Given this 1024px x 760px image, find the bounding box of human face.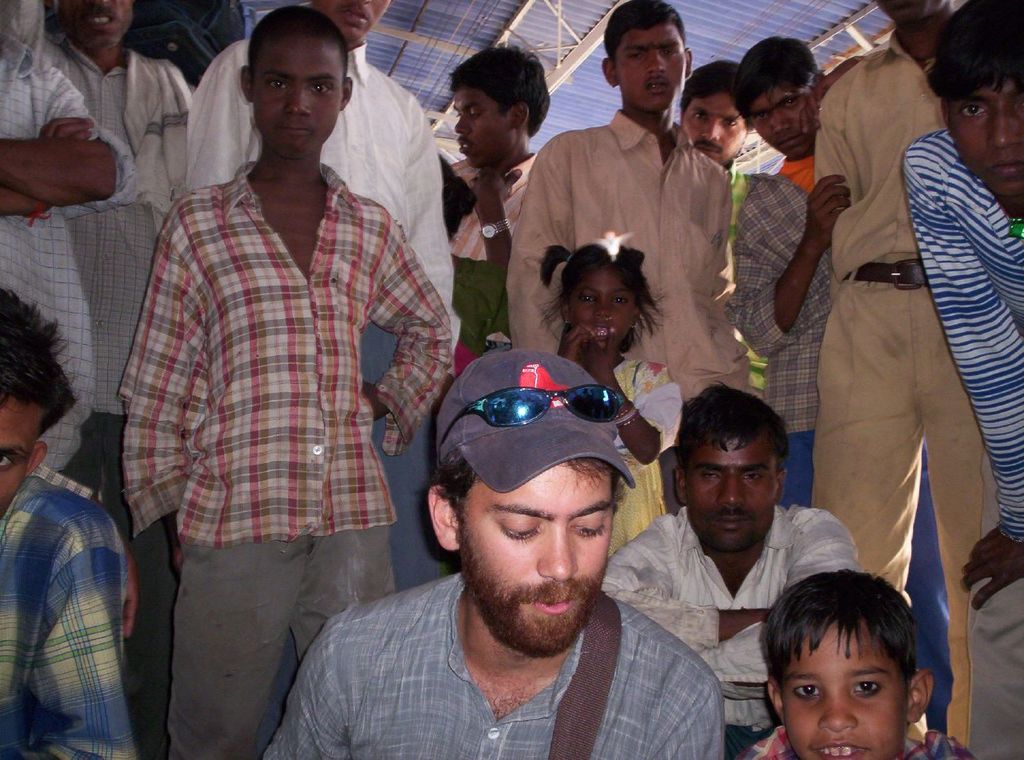
bbox=[686, 443, 782, 552].
